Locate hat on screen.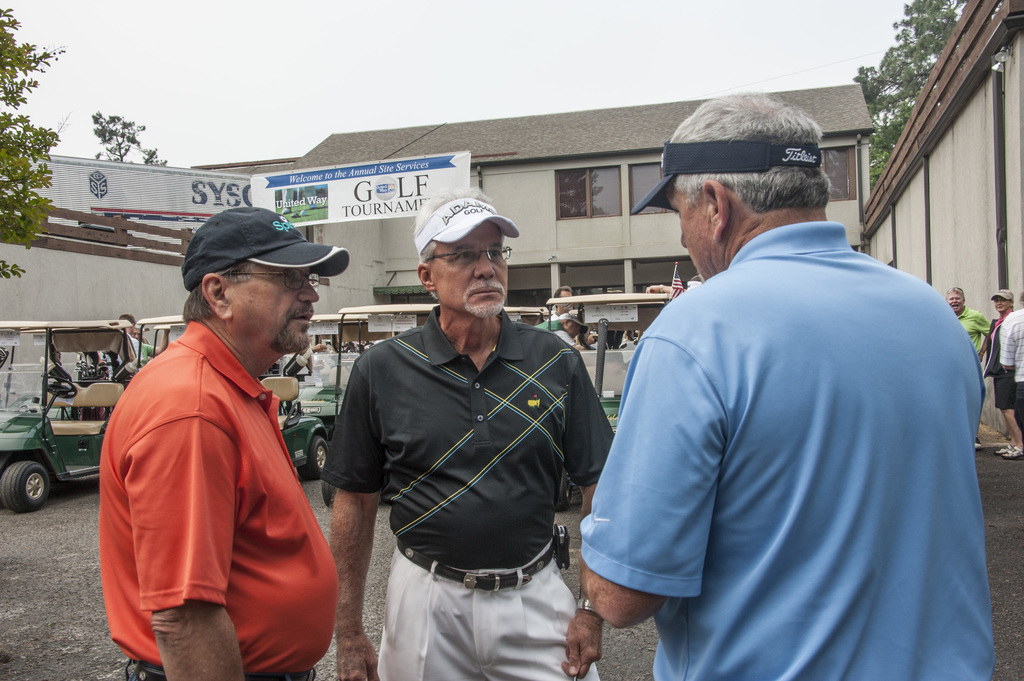
On screen at pyautogui.locateOnScreen(991, 287, 1015, 301).
